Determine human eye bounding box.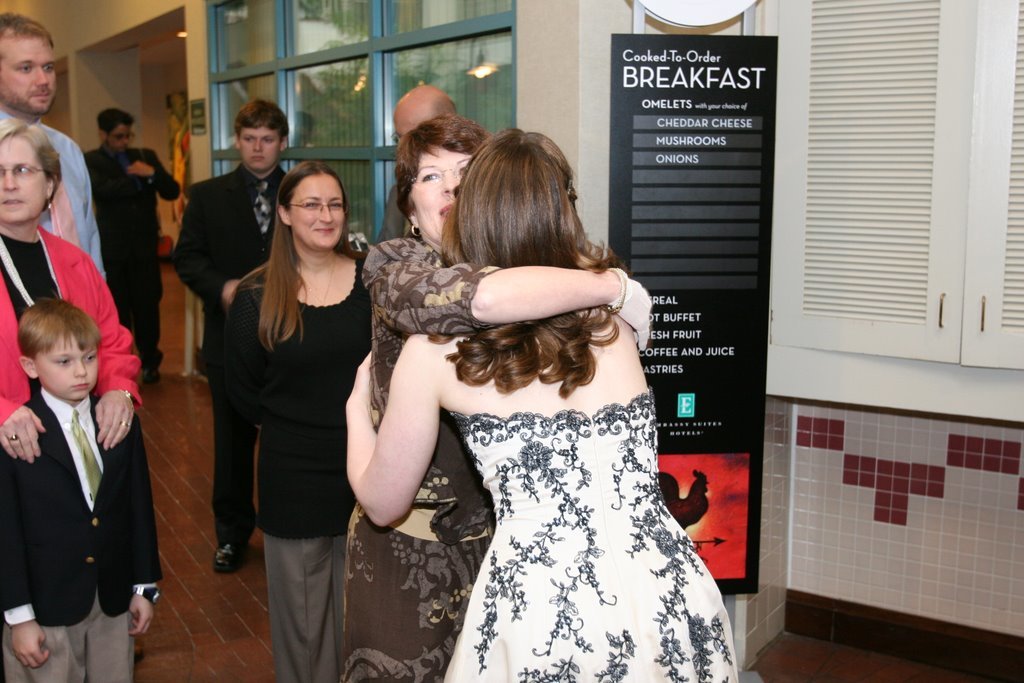
Determined: bbox=(53, 351, 73, 367).
